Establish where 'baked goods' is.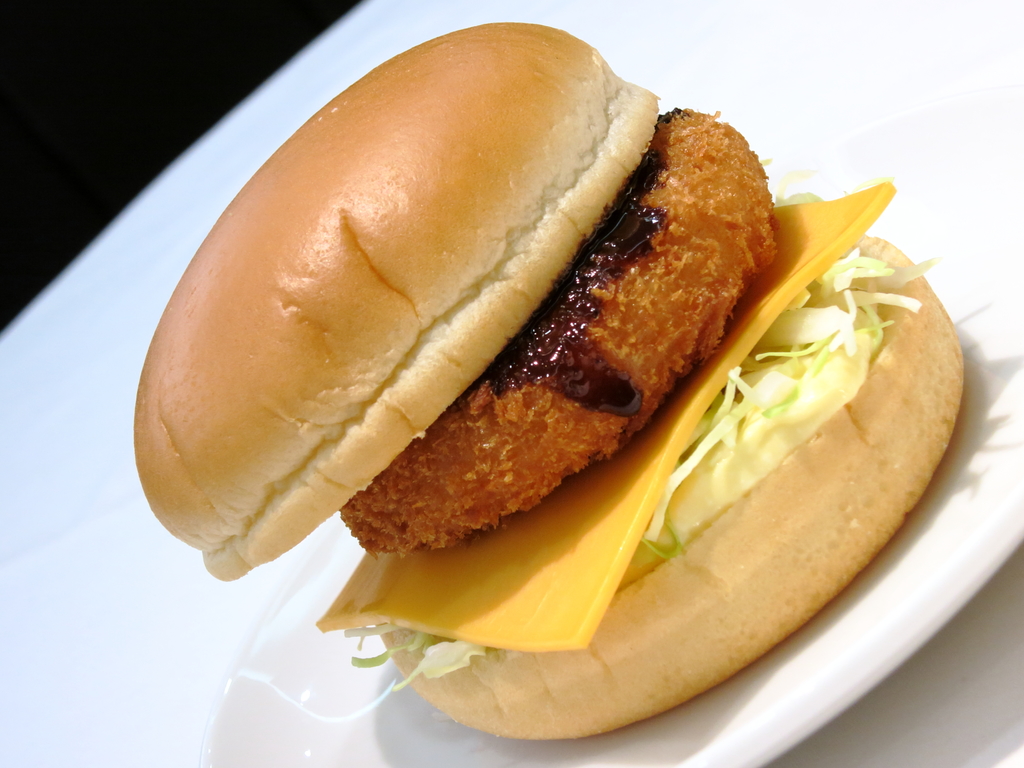
Established at l=139, t=22, r=963, b=741.
